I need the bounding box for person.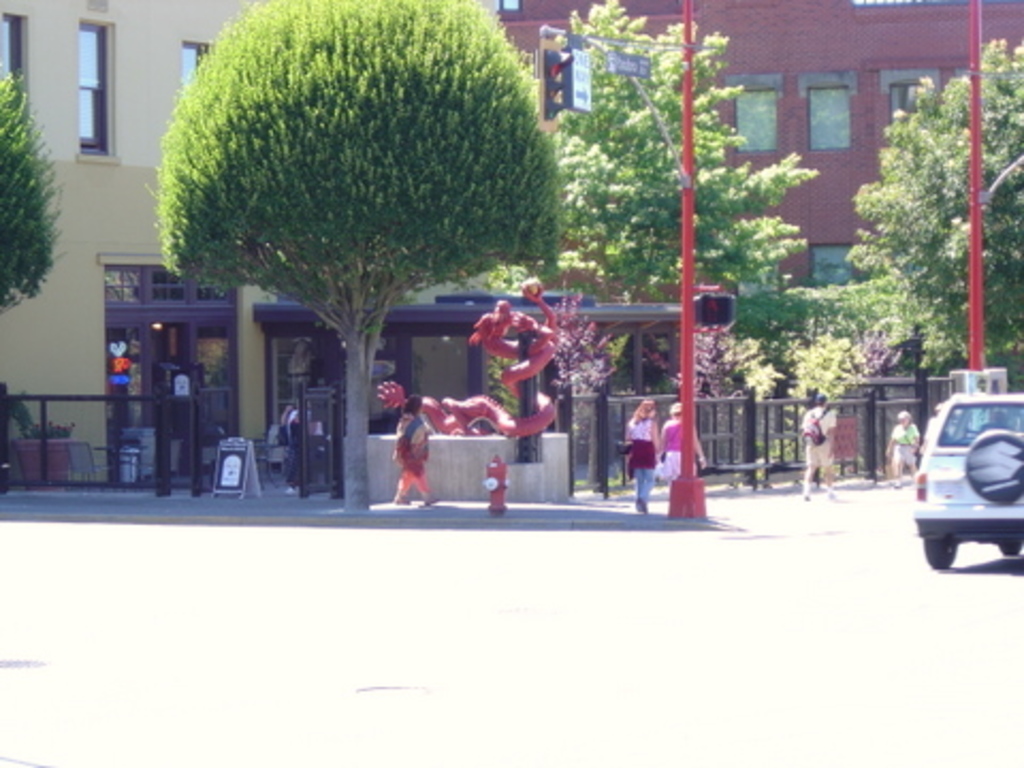
Here it is: crop(386, 384, 442, 508).
